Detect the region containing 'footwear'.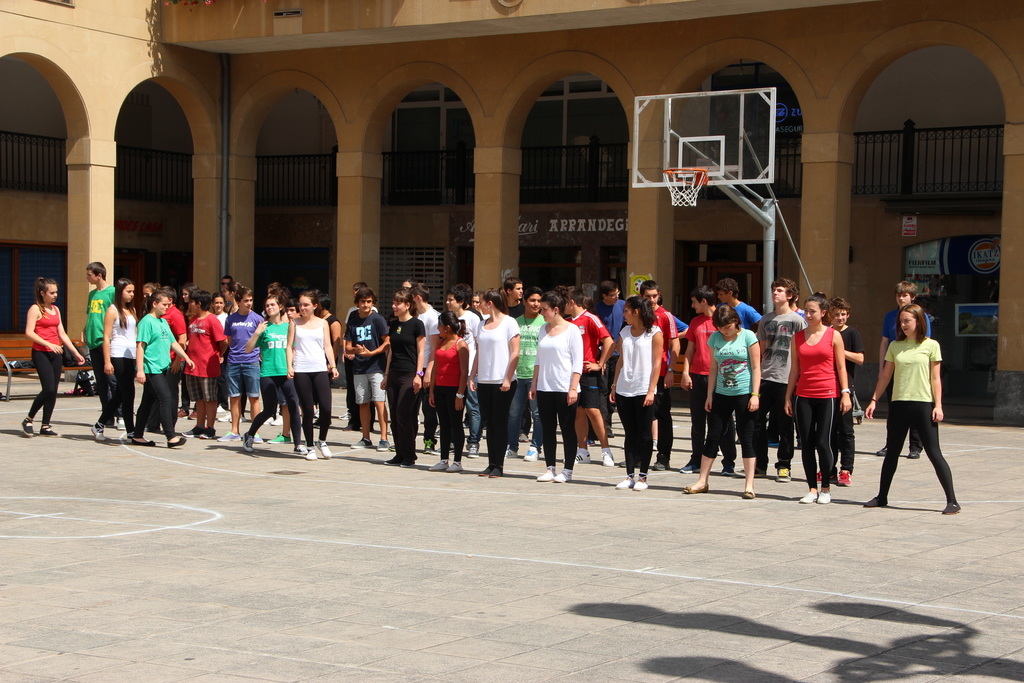
box=[615, 462, 628, 467].
